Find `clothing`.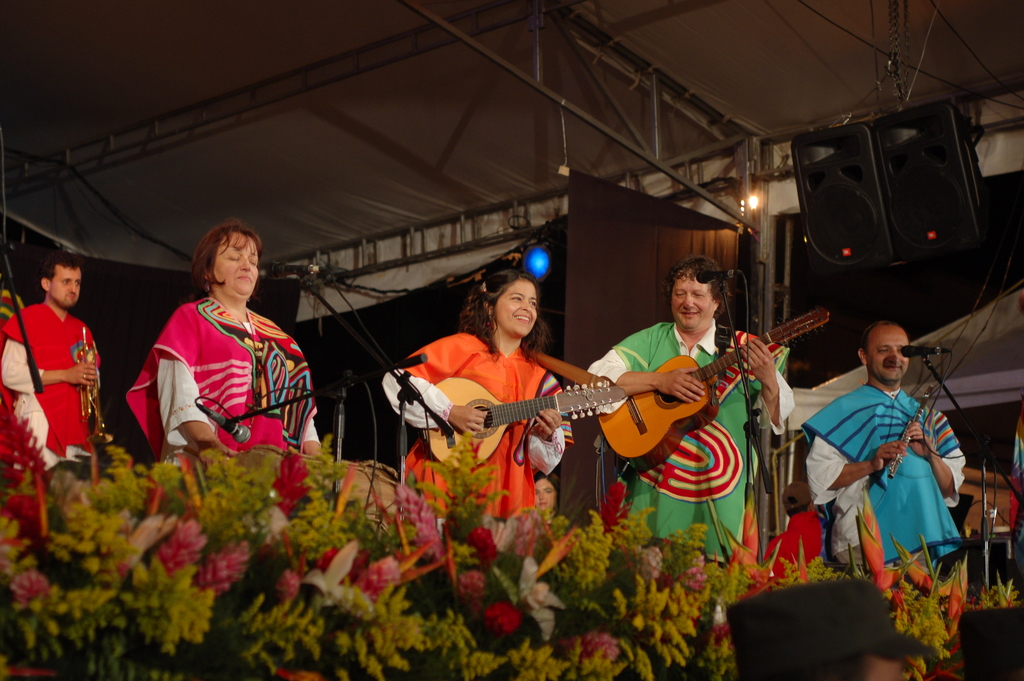
376 326 570 536.
